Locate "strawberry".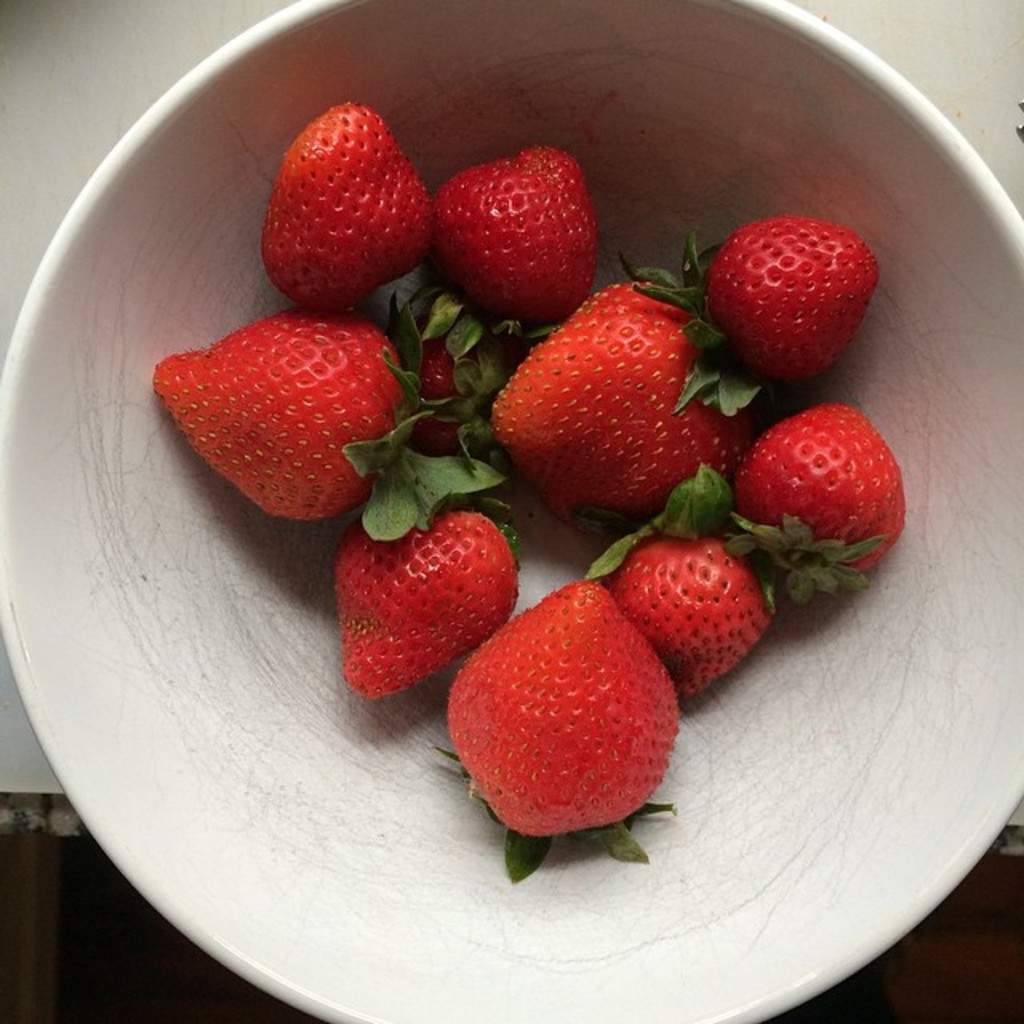
Bounding box: box(630, 216, 880, 381).
